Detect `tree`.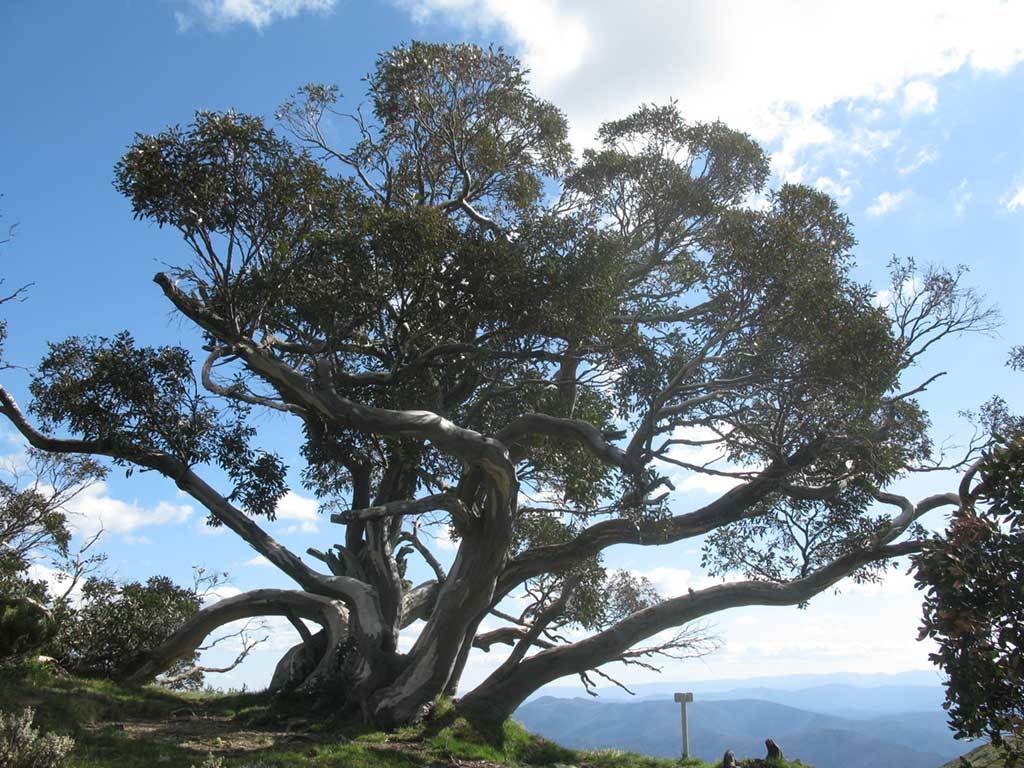
Detected at pyautogui.locateOnScreen(46, 42, 983, 756).
